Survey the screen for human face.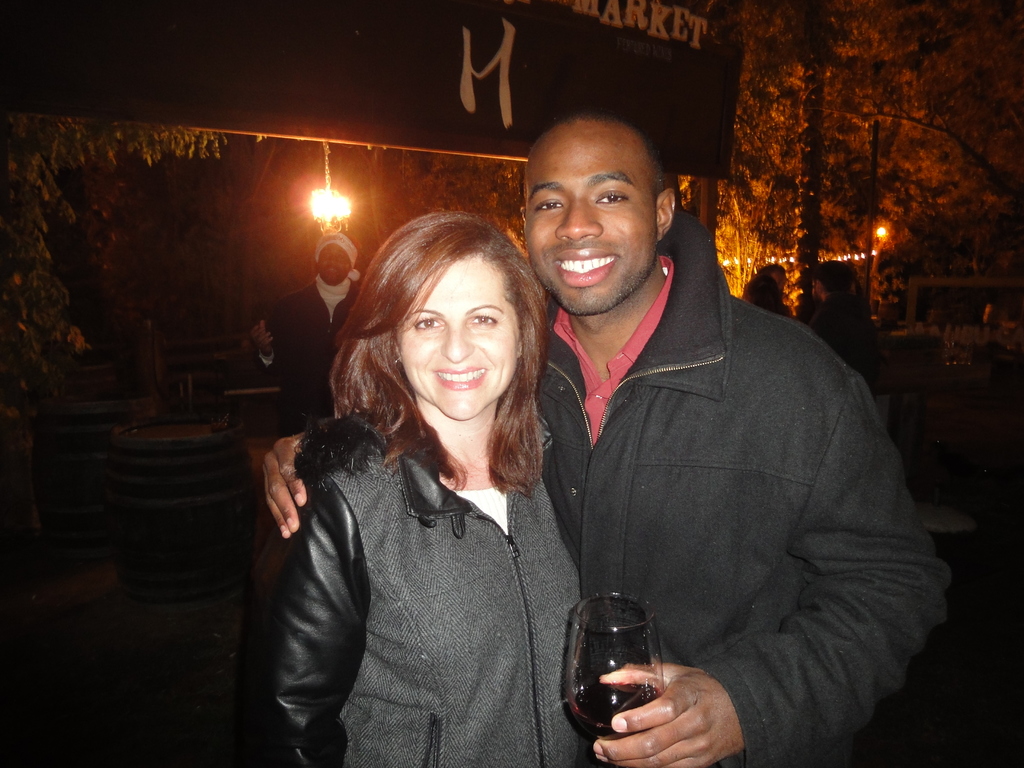
Survey found: [left=314, top=239, right=353, bottom=287].
